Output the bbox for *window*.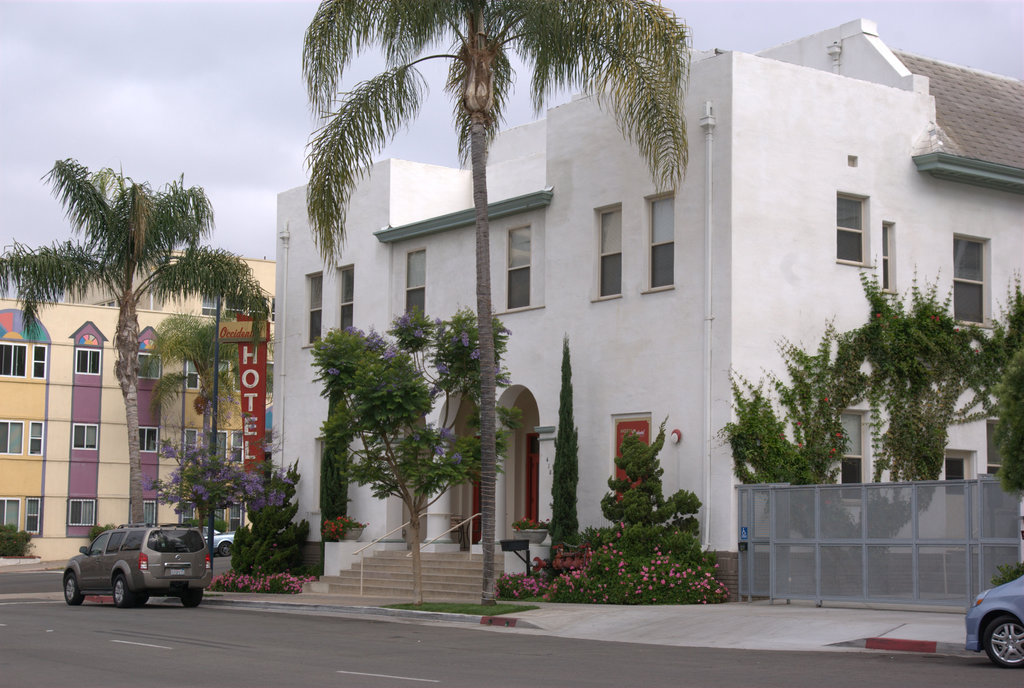
locate(181, 428, 195, 454).
